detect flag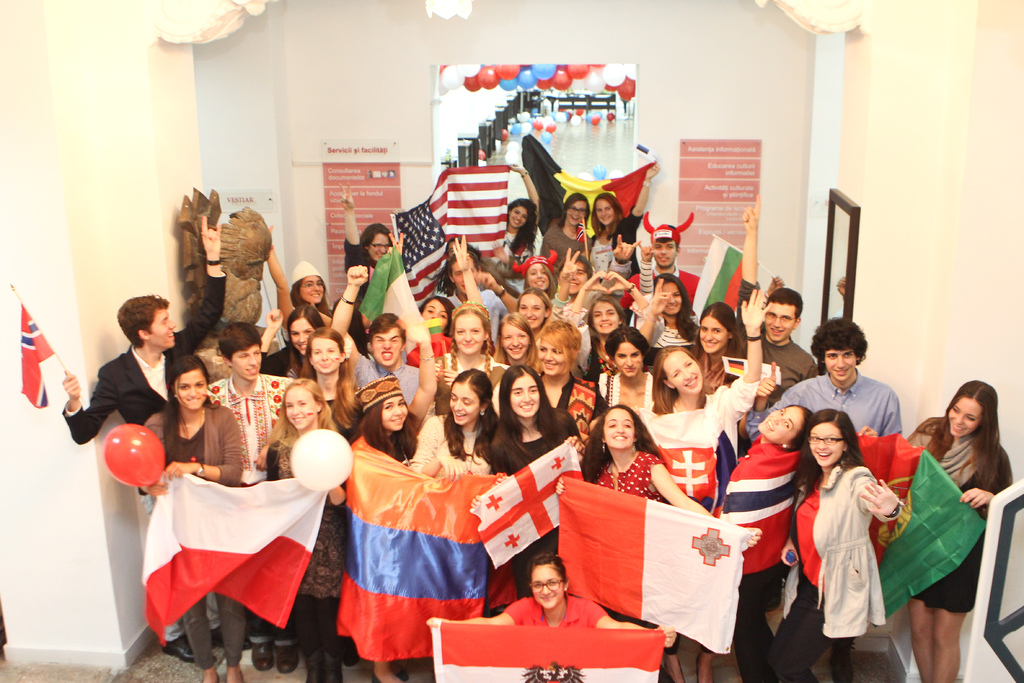
(left=397, top=161, right=512, bottom=308)
